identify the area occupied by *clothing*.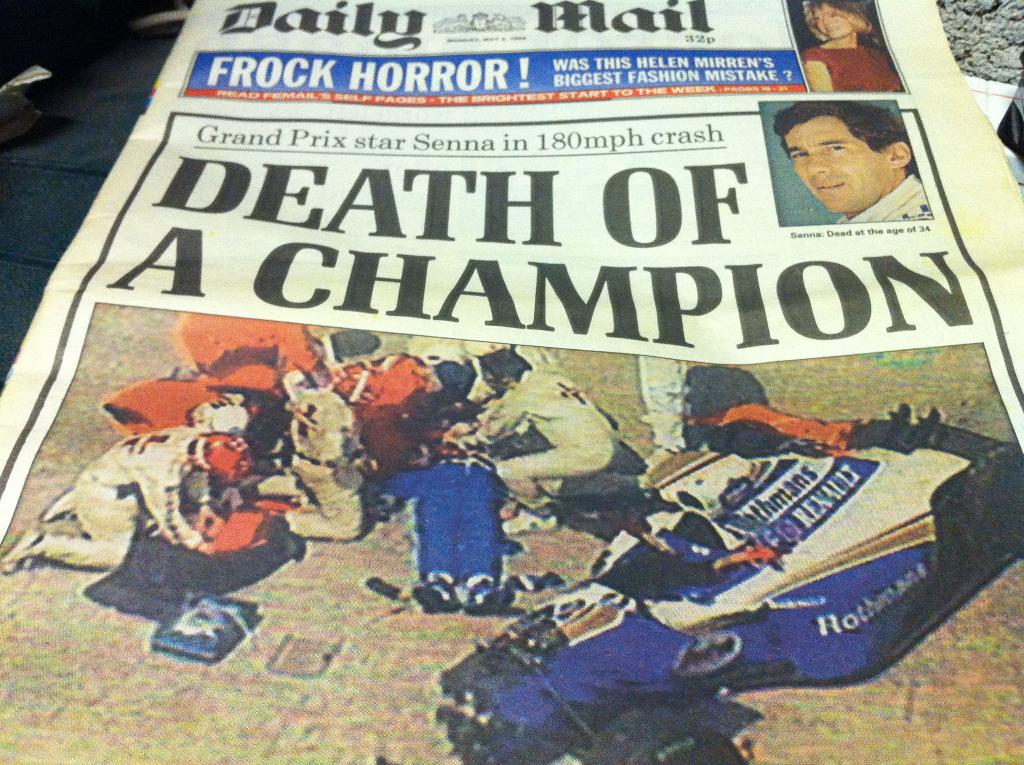
Area: x1=263 y1=351 x2=436 y2=531.
